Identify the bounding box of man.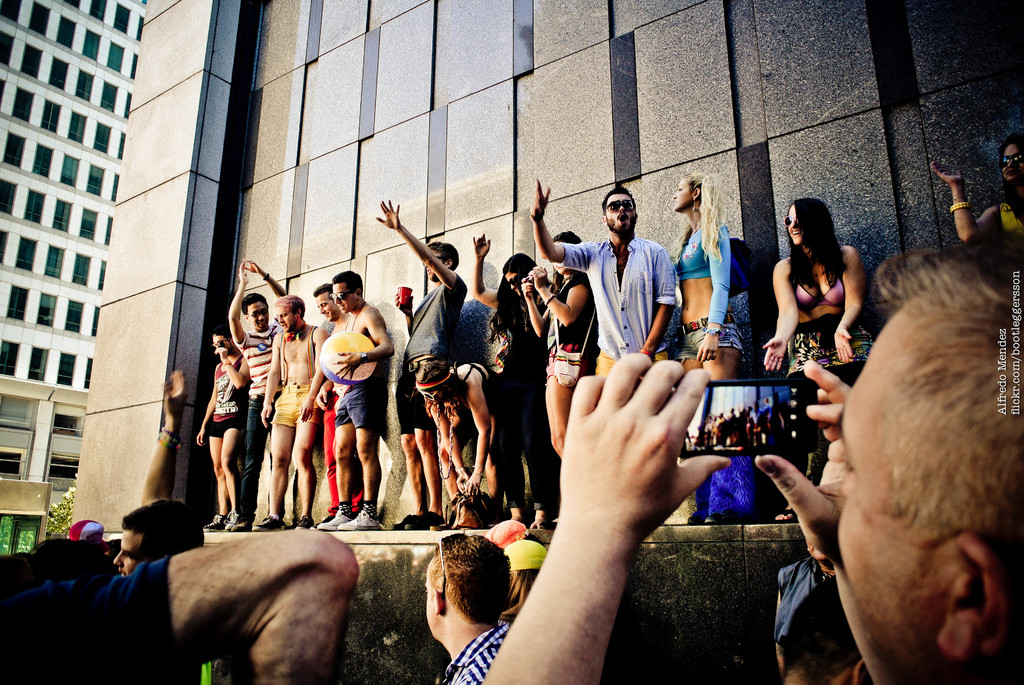
BBox(227, 264, 290, 528).
